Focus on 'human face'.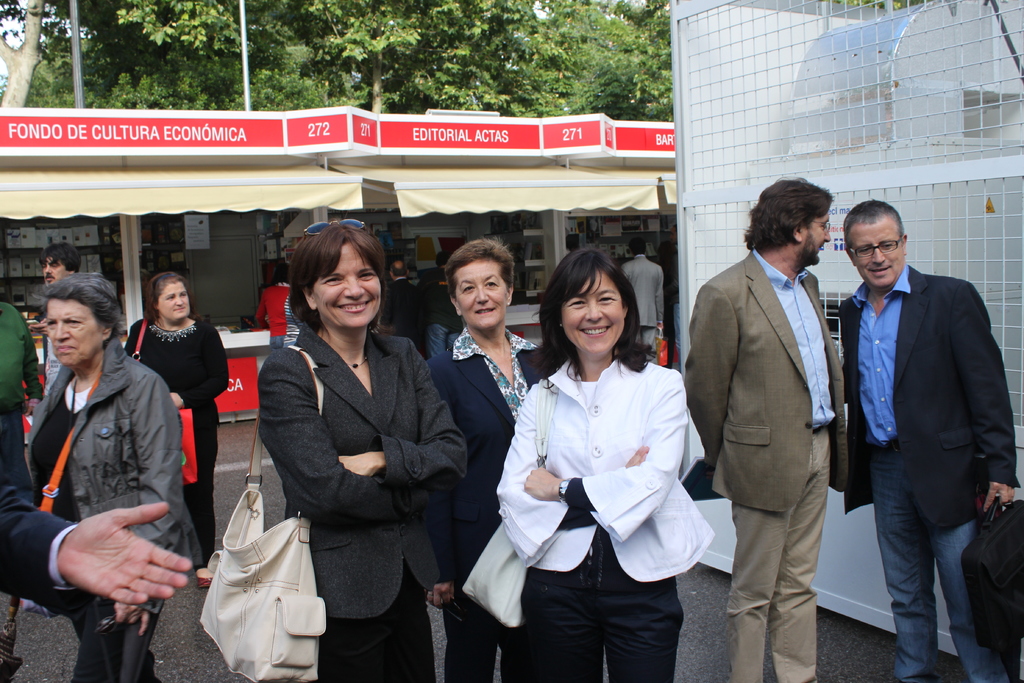
Focused at {"x1": 43, "y1": 302, "x2": 102, "y2": 366}.
